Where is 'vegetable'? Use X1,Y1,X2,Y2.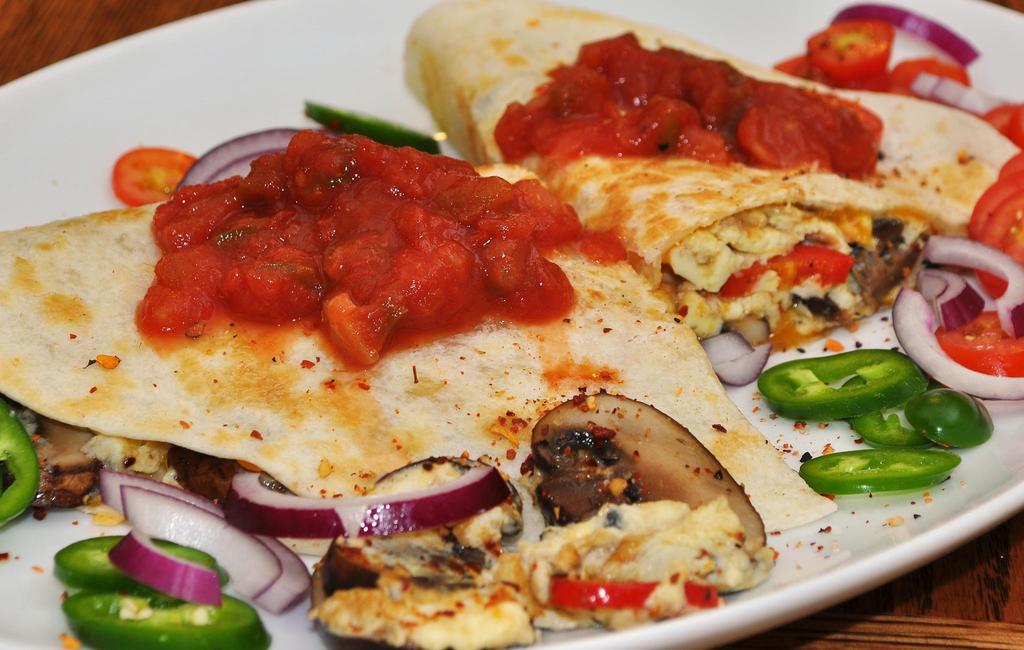
810,443,961,512.
